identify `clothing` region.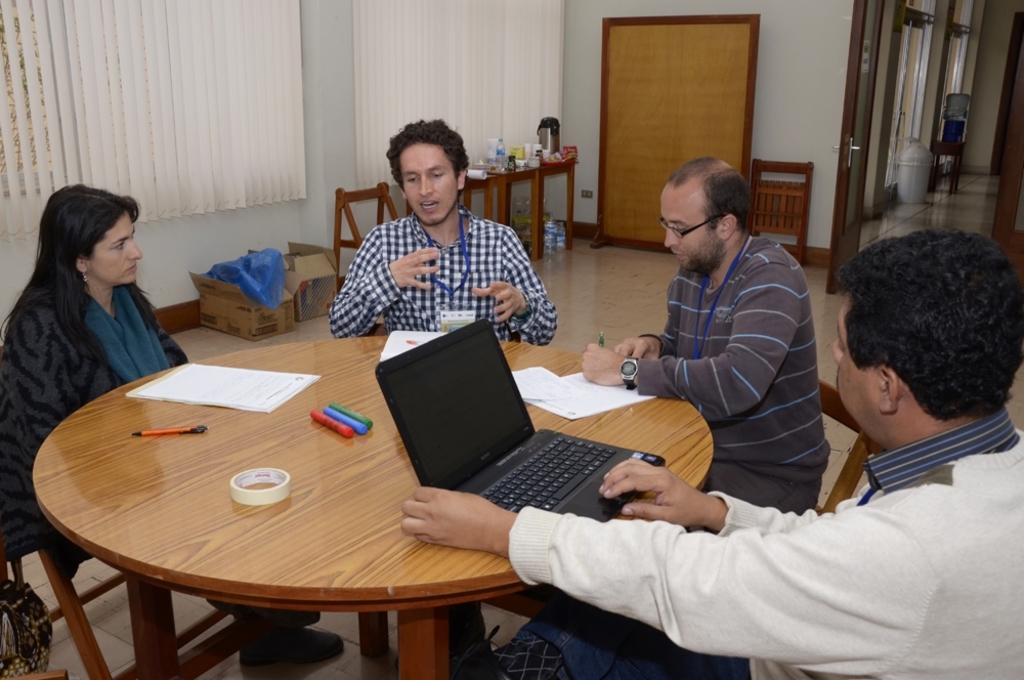
Region: BBox(332, 209, 557, 350).
